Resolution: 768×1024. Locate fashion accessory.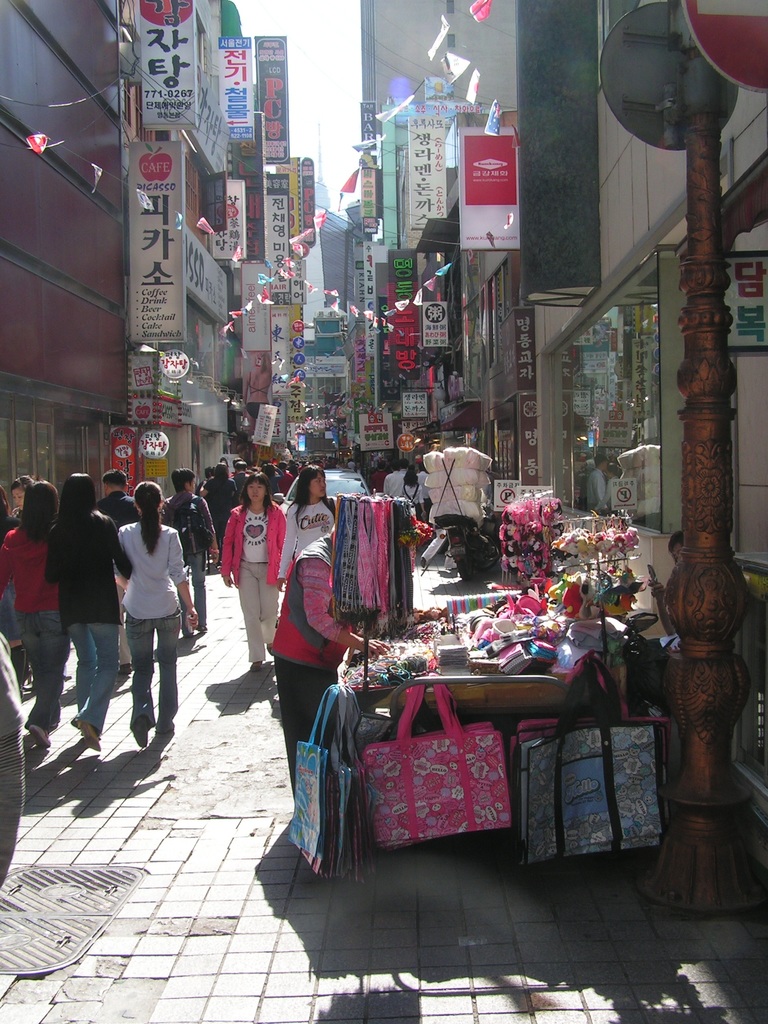
[left=511, top=655, right=669, bottom=863].
